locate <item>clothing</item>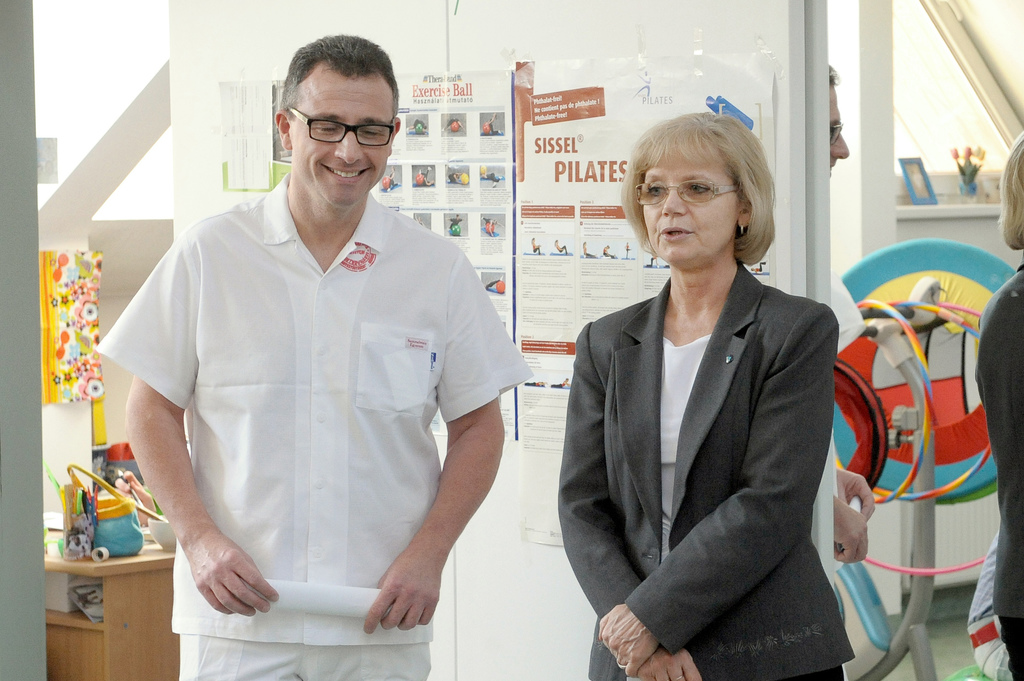
{"x1": 100, "y1": 164, "x2": 561, "y2": 619}
